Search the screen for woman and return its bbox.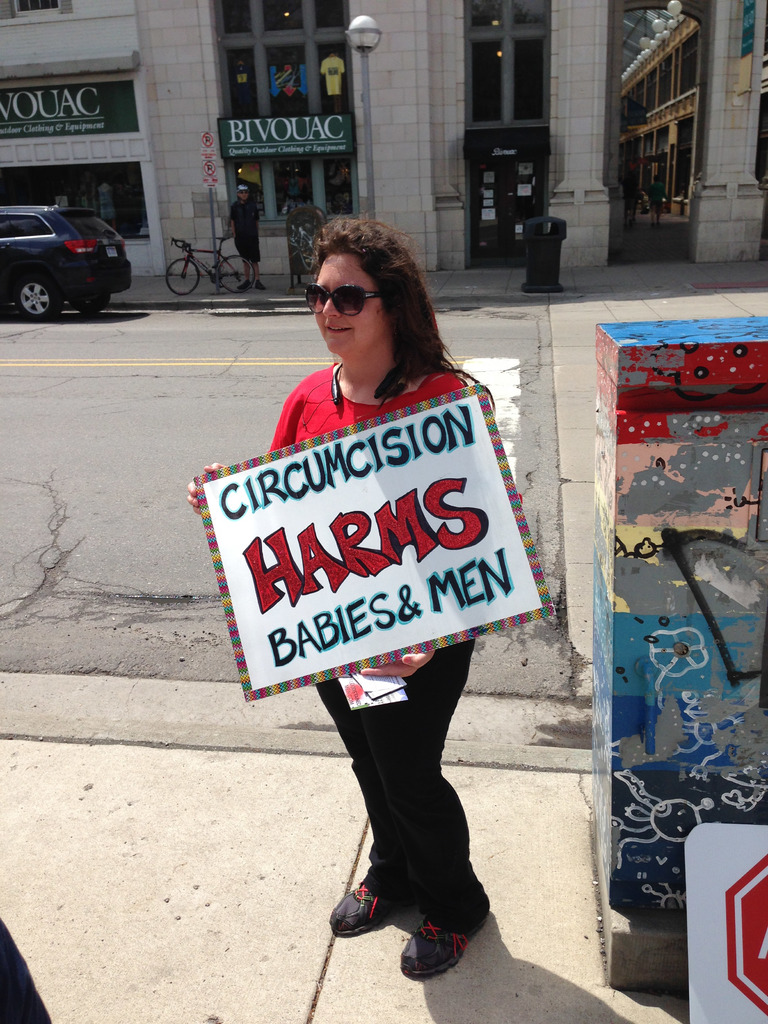
Found: BBox(227, 233, 528, 944).
